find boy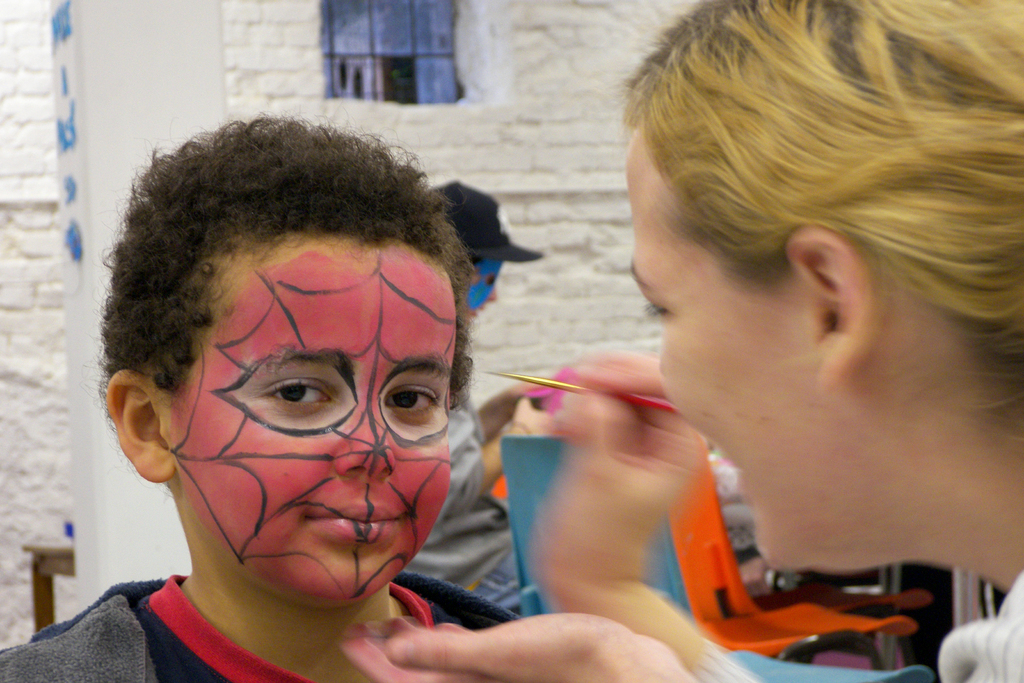
bbox(33, 120, 508, 682)
